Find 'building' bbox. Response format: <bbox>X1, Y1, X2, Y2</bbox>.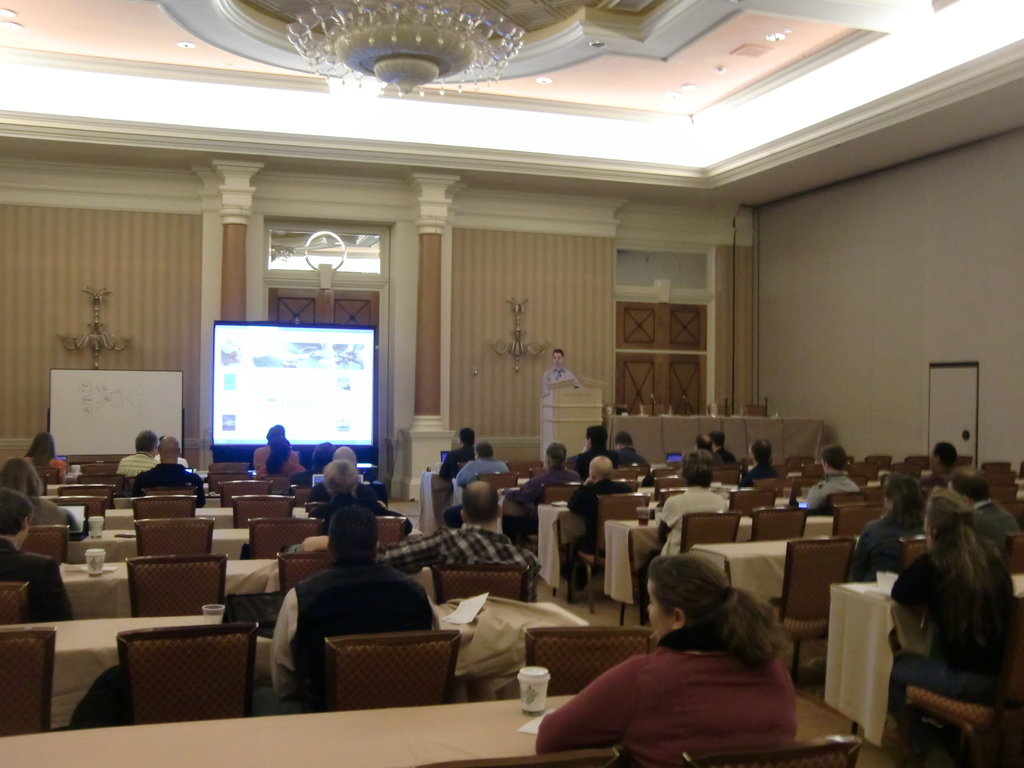
<bbox>0, 0, 1023, 767</bbox>.
